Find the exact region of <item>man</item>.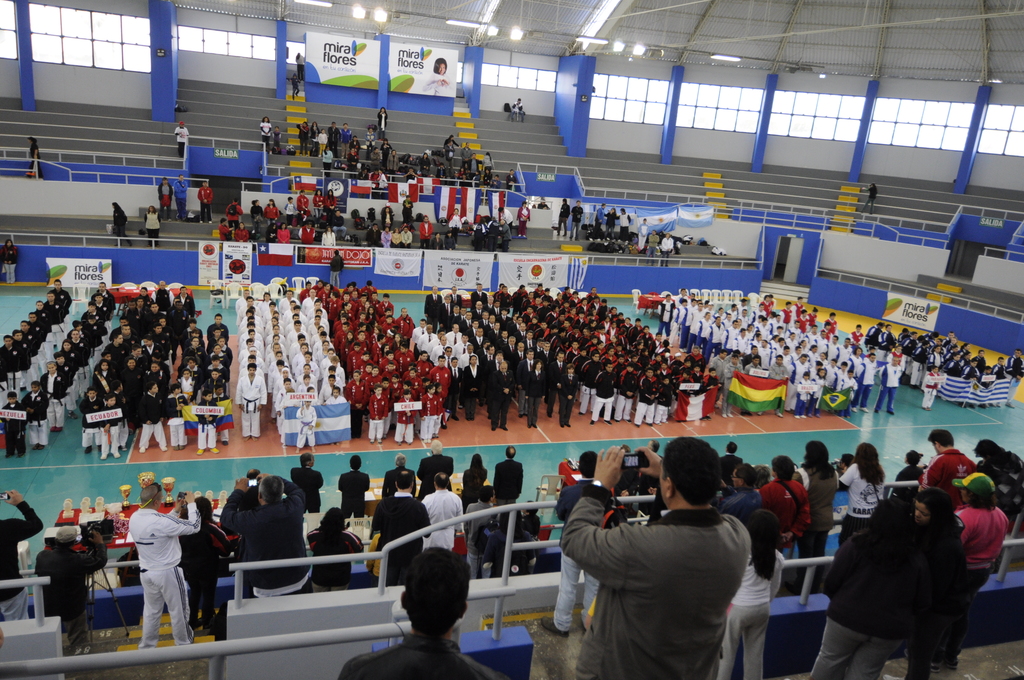
Exact region: [490, 350, 506, 401].
